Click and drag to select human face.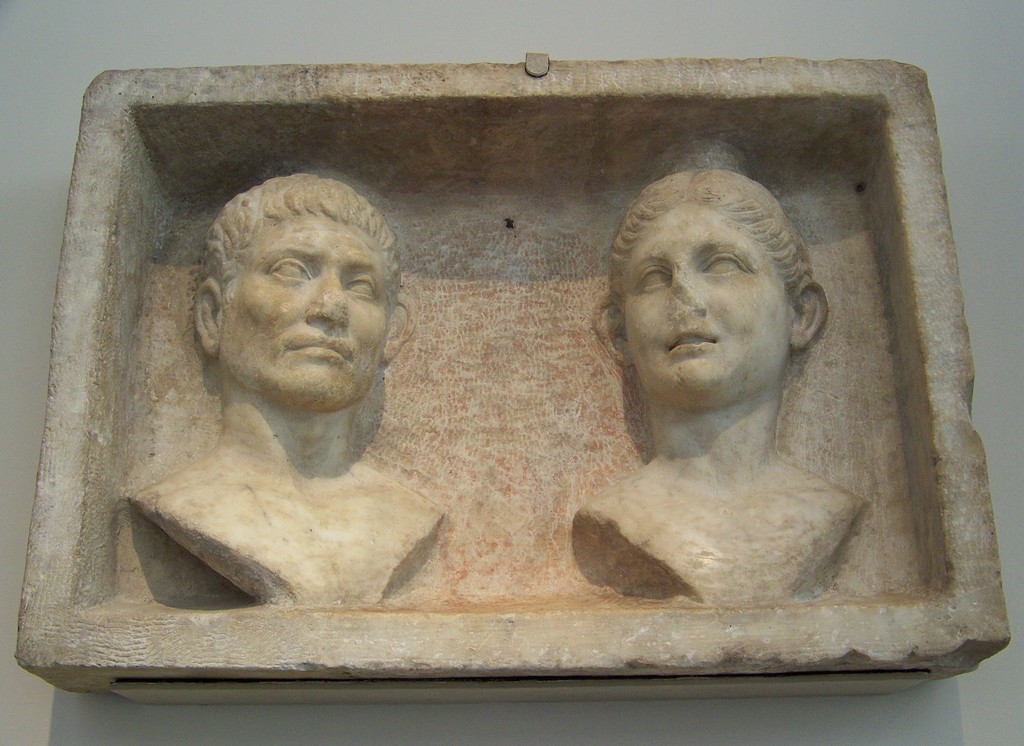
Selection: (216, 213, 385, 406).
